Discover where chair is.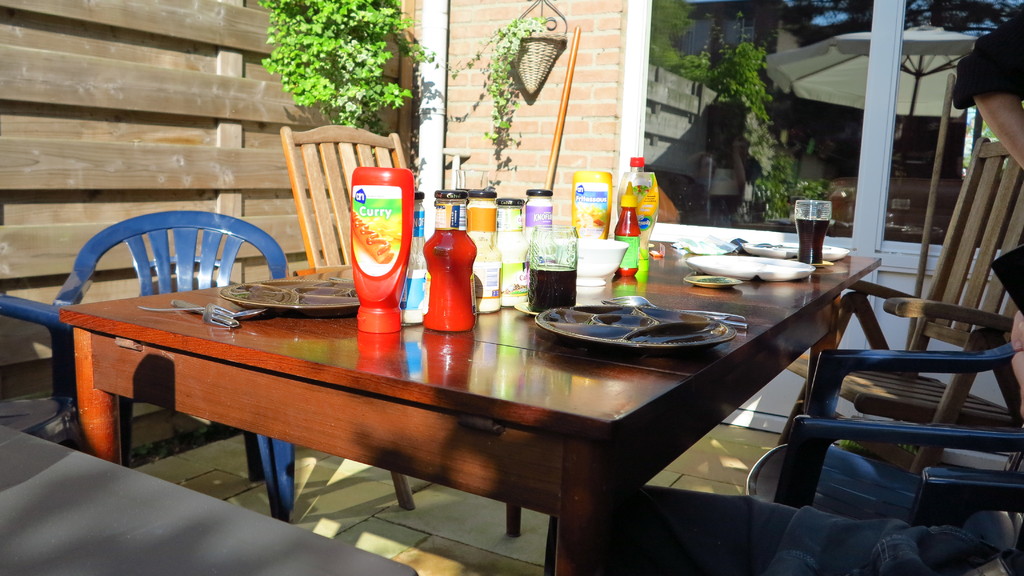
Discovered at l=0, t=287, r=84, b=452.
